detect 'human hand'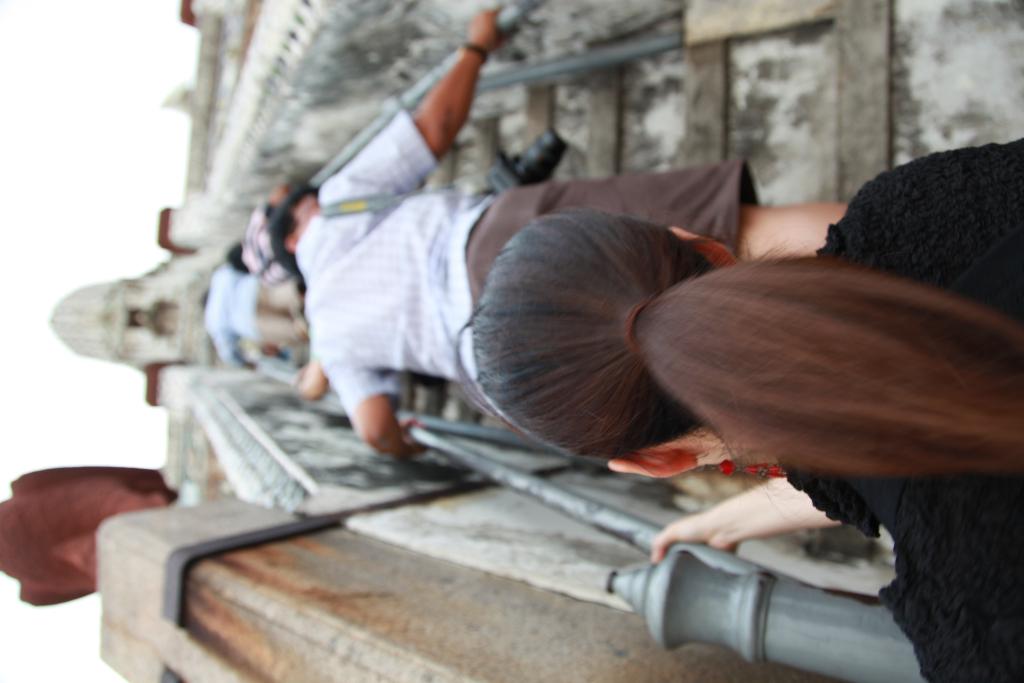
select_region(646, 514, 737, 559)
